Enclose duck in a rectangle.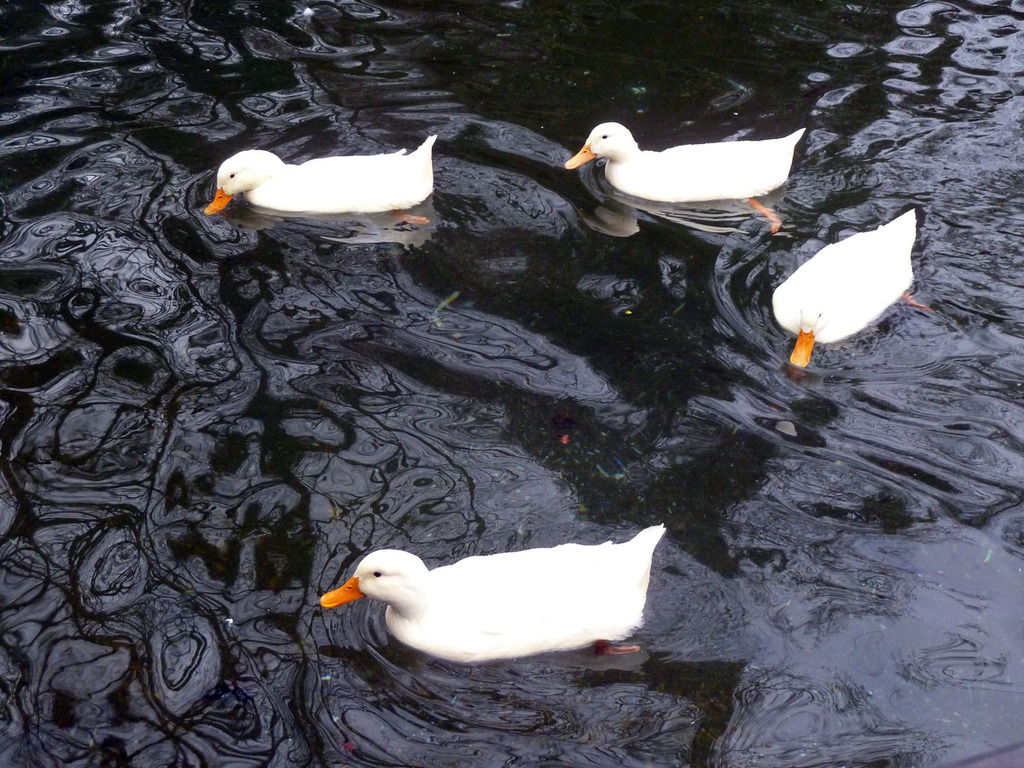
[561,105,803,215].
